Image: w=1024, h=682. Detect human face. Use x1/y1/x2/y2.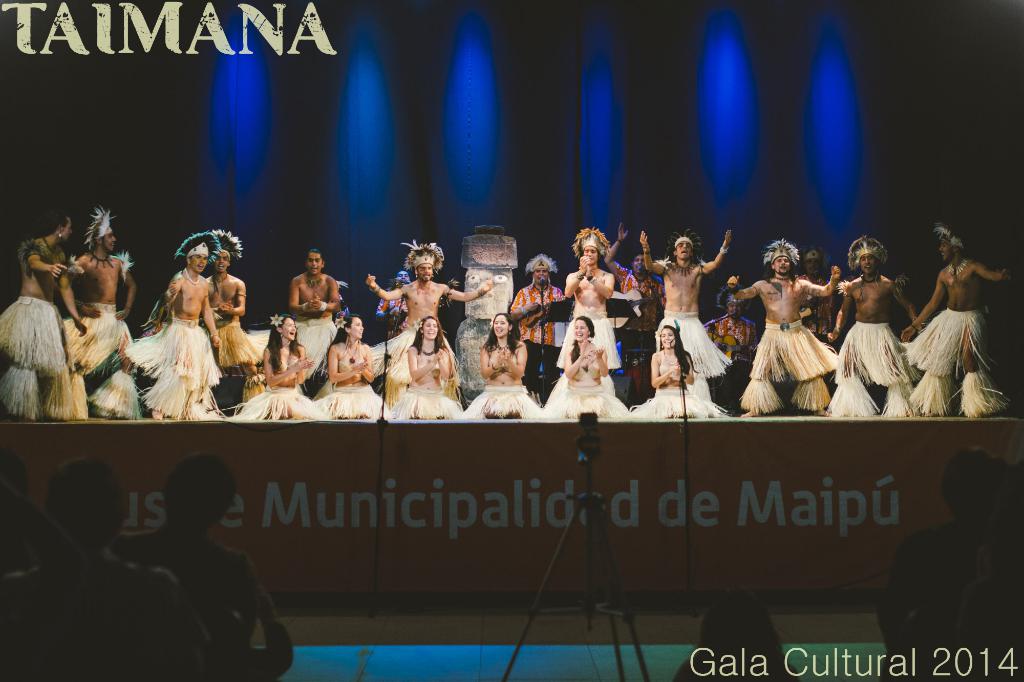
217/251/223/269.
